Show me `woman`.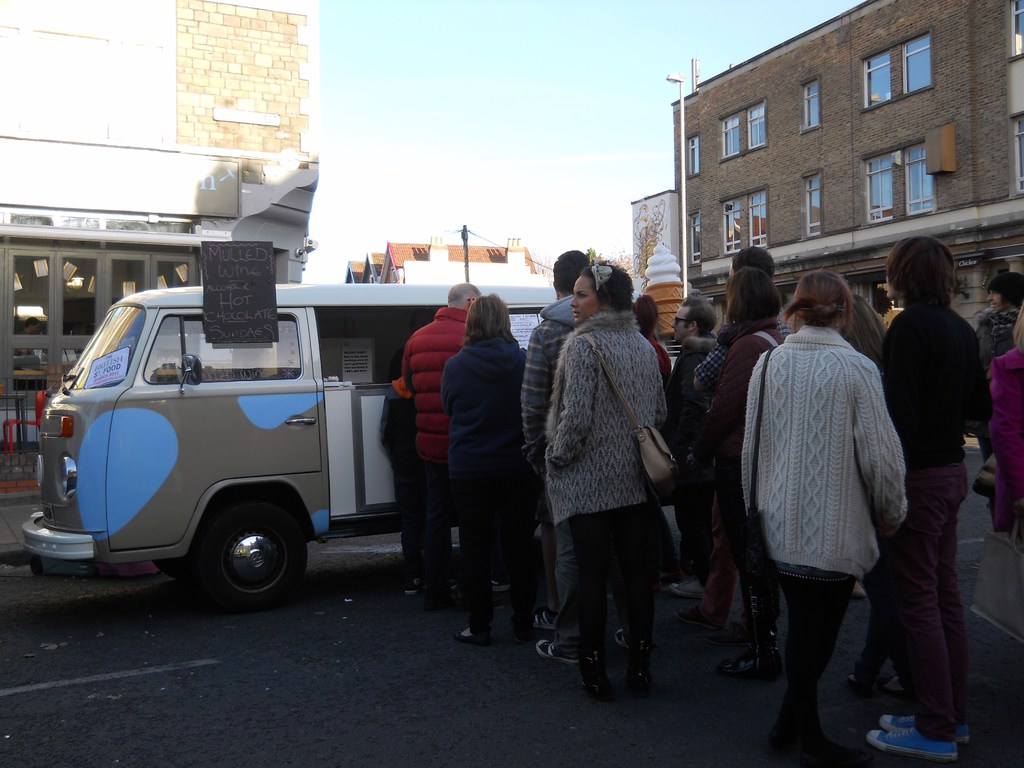
`woman` is here: l=988, t=302, r=1023, b=543.
